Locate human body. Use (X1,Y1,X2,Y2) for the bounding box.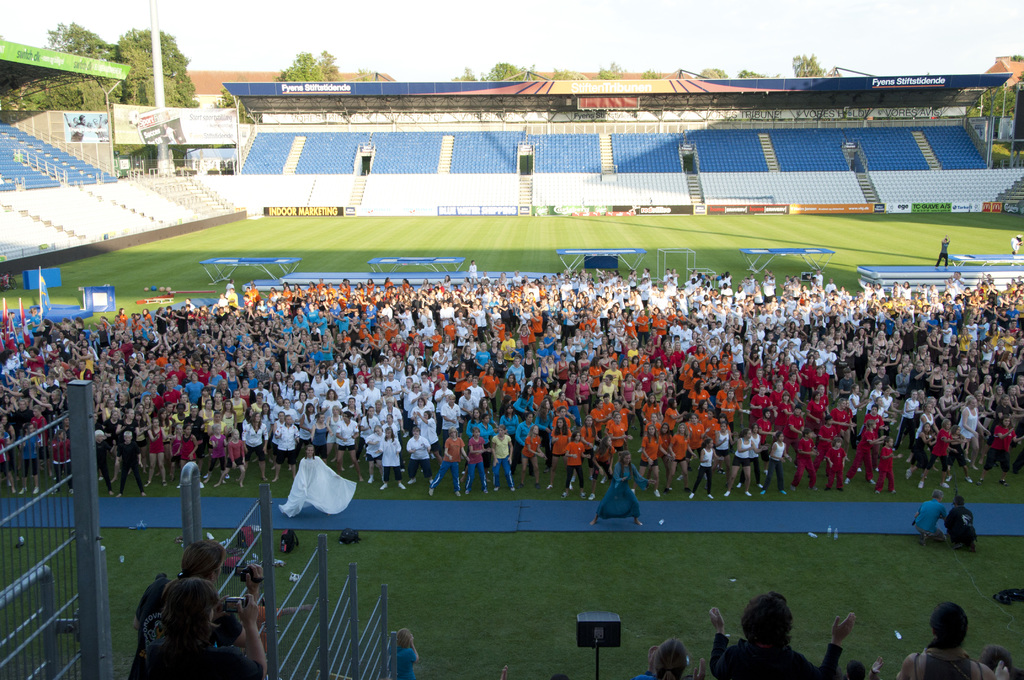
(698,400,708,414).
